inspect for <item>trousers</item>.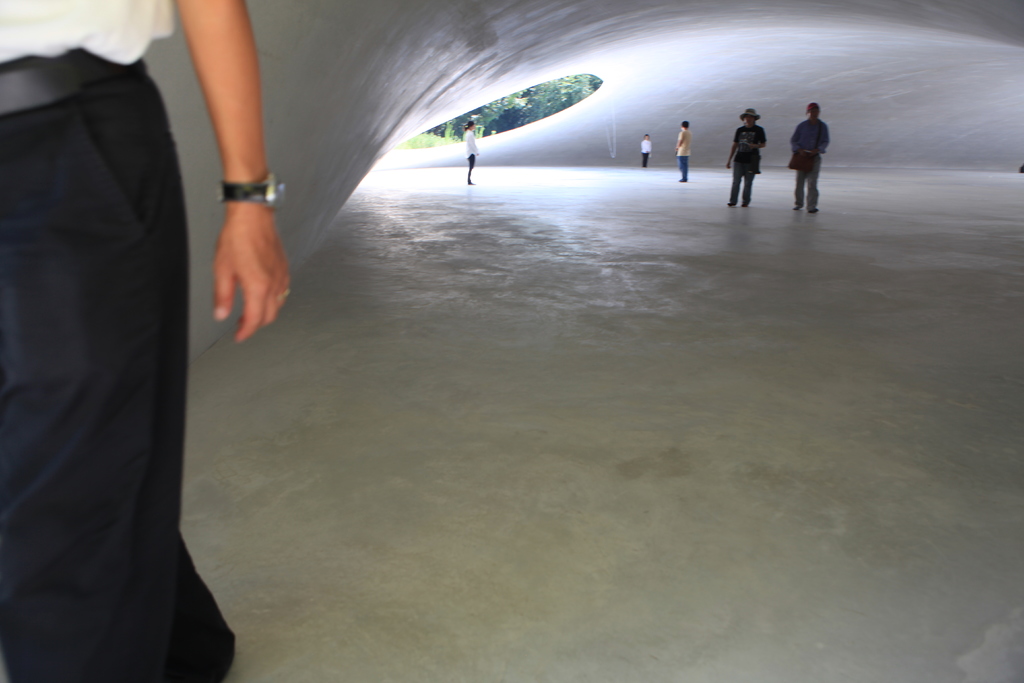
Inspection: bbox=[797, 155, 819, 213].
